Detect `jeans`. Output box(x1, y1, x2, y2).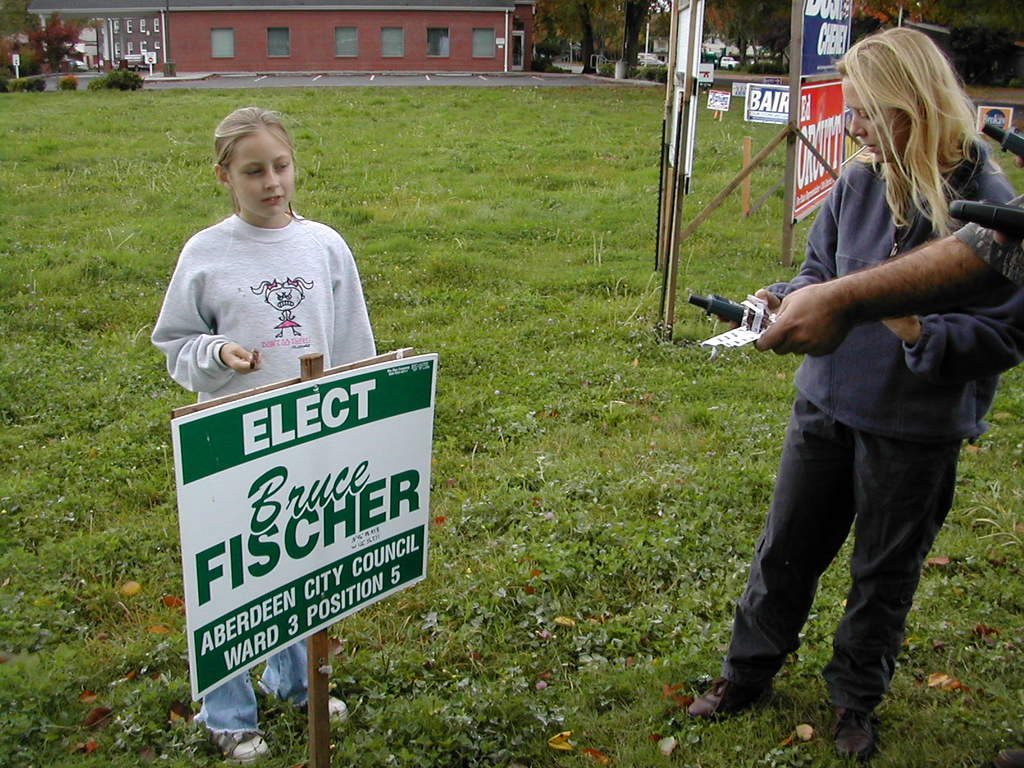
box(722, 408, 906, 717).
